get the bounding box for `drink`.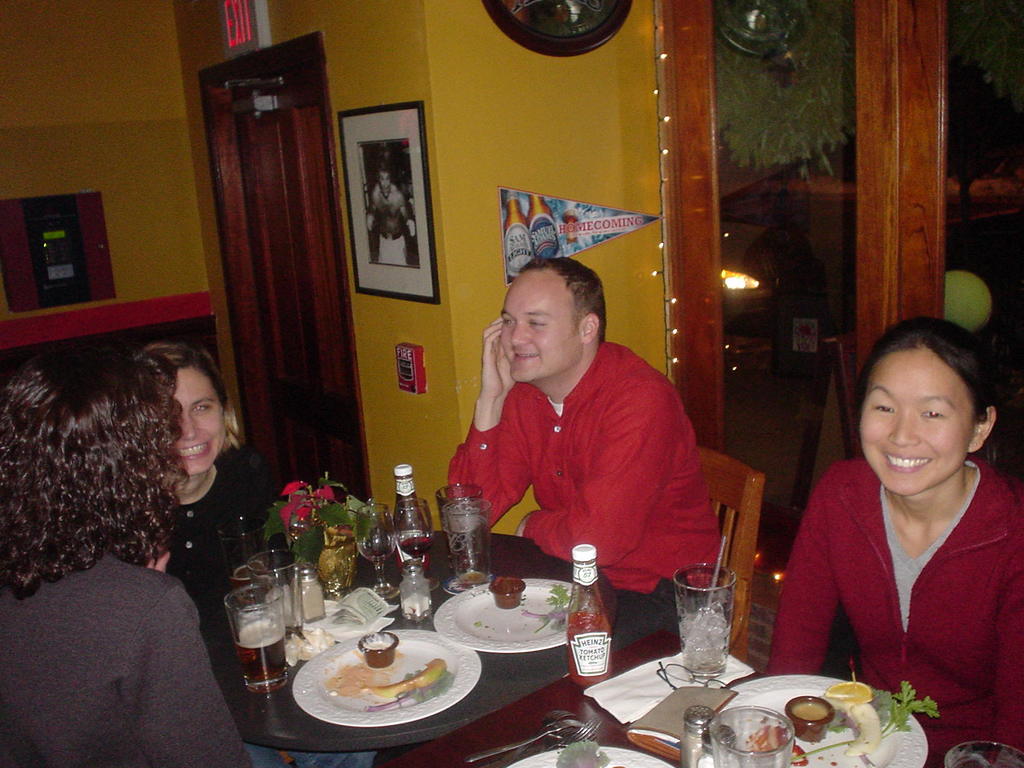
<region>446, 524, 483, 570</region>.
